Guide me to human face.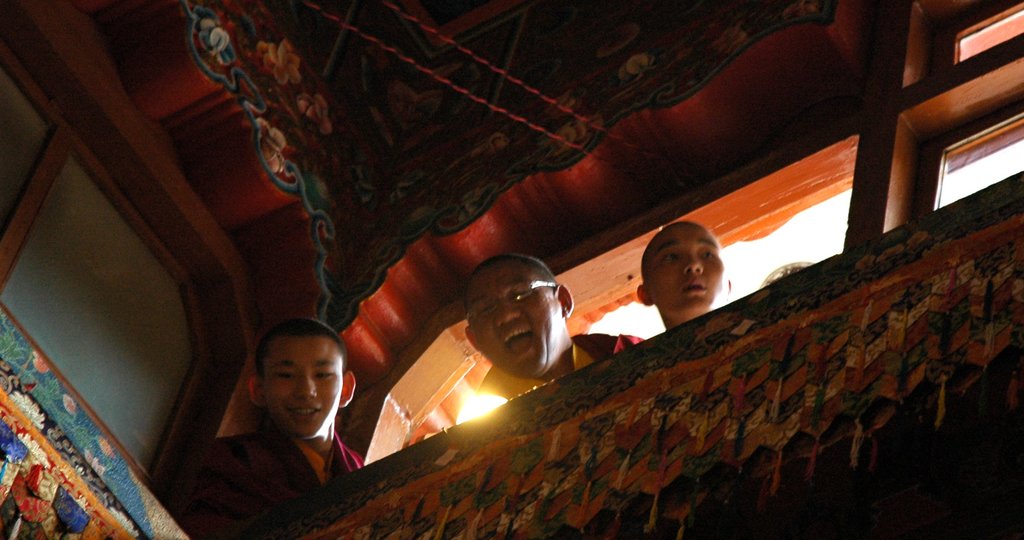
Guidance: {"x1": 264, "y1": 333, "x2": 341, "y2": 441}.
